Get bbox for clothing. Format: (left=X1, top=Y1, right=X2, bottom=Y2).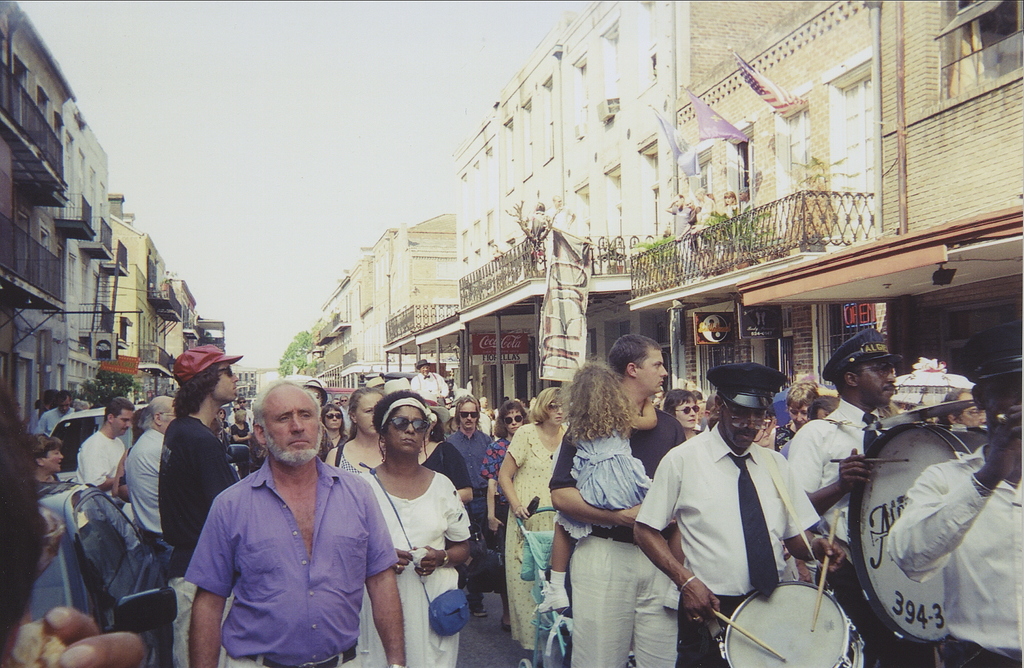
(left=547, top=406, right=691, bottom=667).
